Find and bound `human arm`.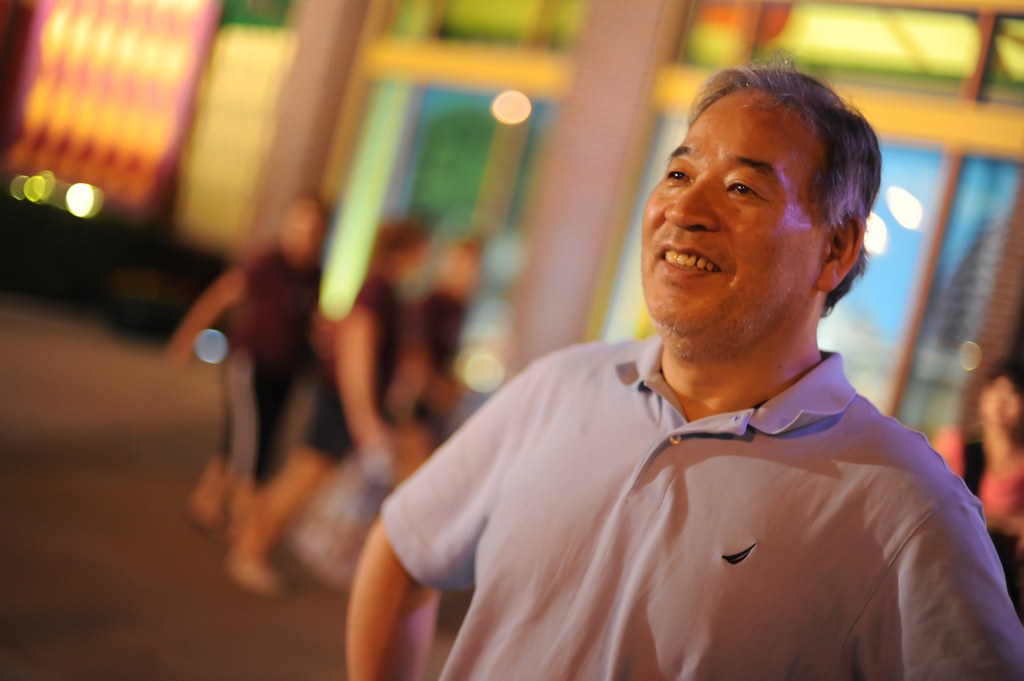
Bound: 852 500 1023 680.
